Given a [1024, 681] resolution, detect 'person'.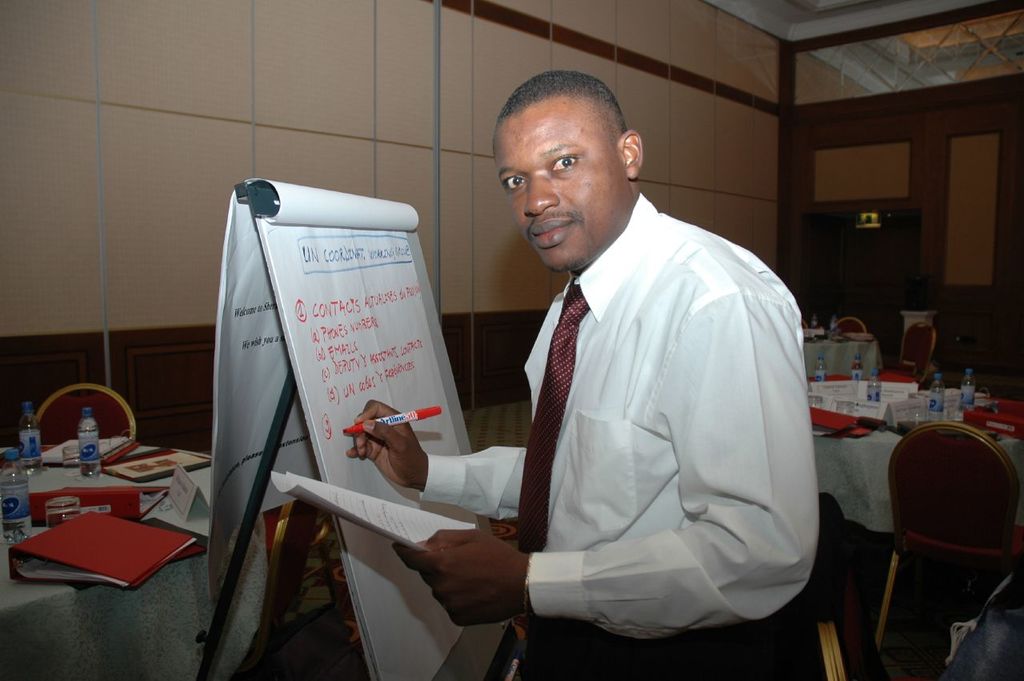
<bbox>349, 70, 824, 680</bbox>.
